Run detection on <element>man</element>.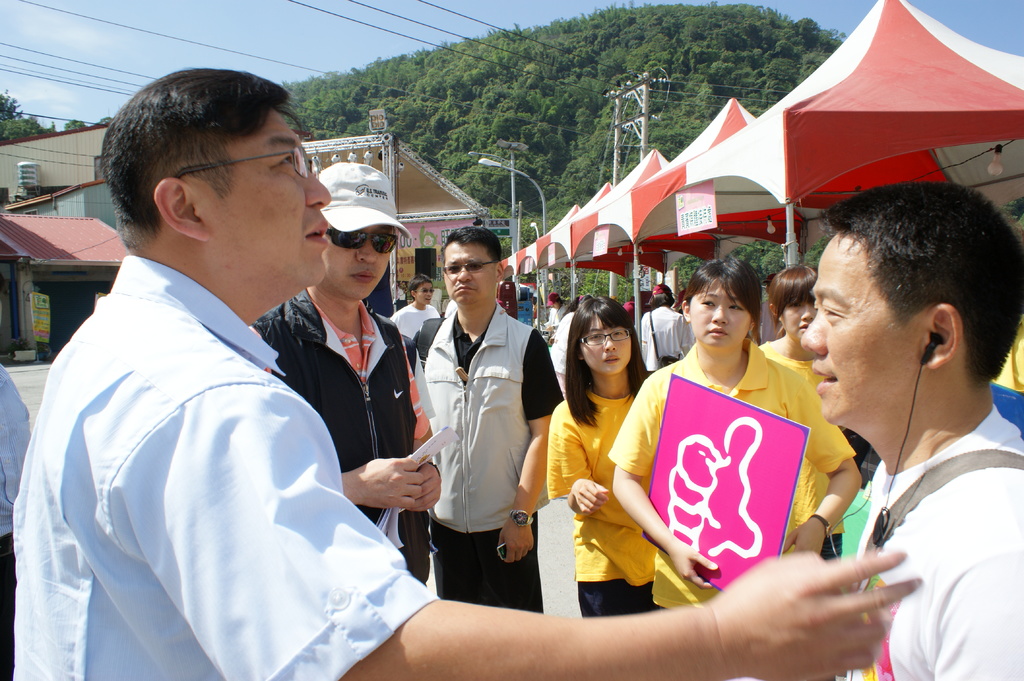
Result: [x1=10, y1=65, x2=926, y2=680].
